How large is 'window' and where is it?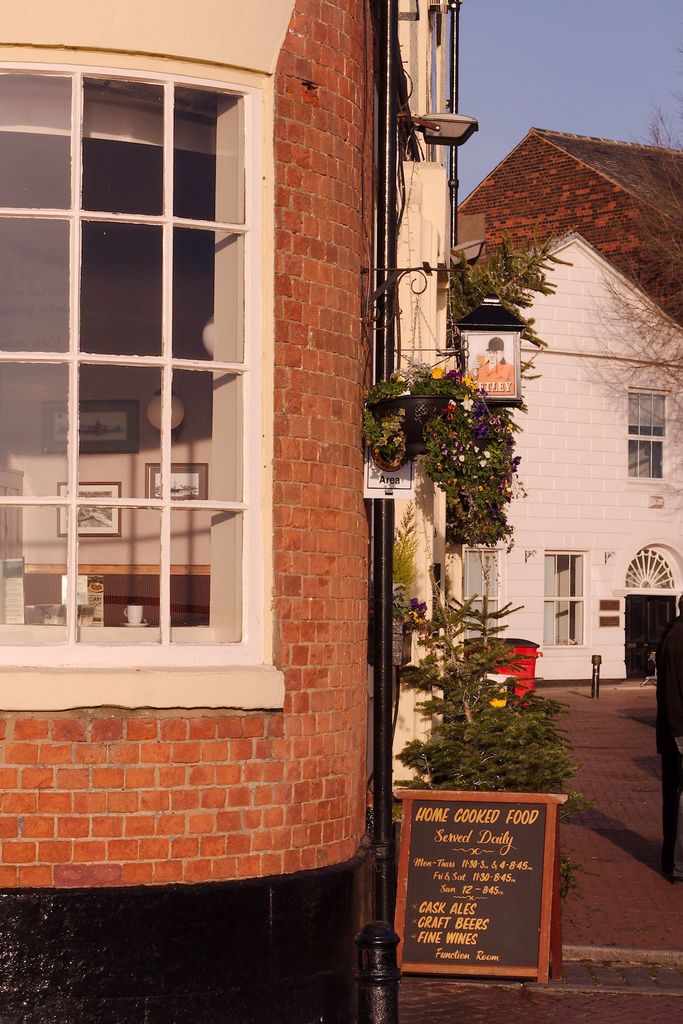
Bounding box: region(0, 0, 304, 710).
